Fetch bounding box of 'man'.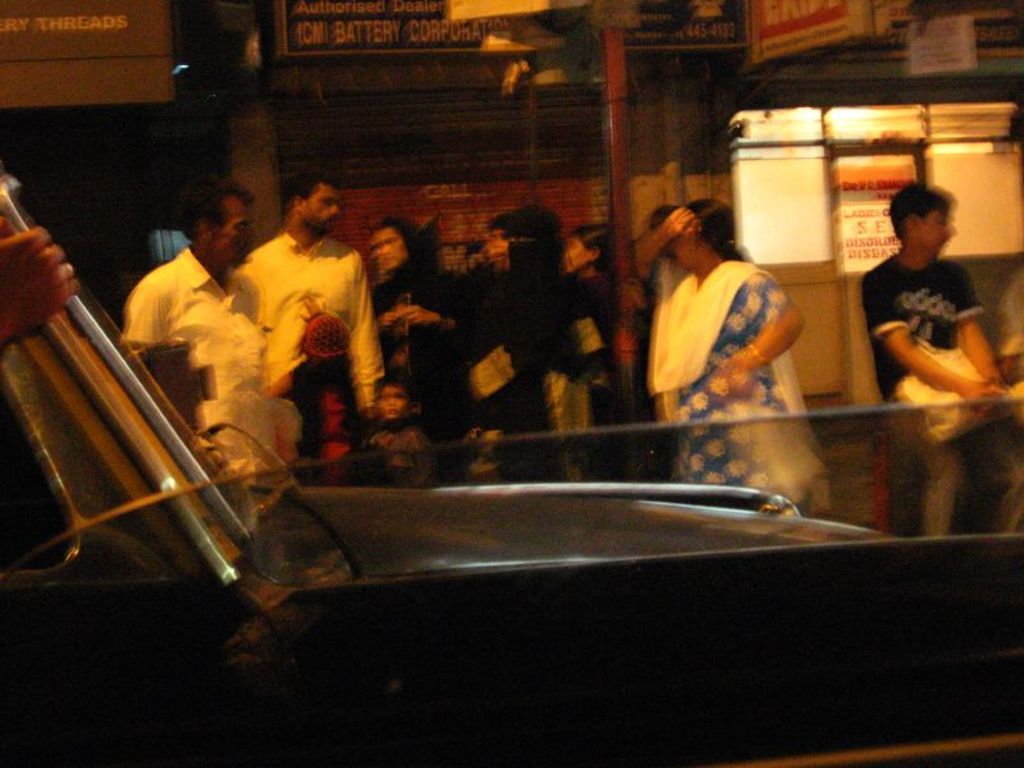
Bbox: region(234, 169, 390, 428).
